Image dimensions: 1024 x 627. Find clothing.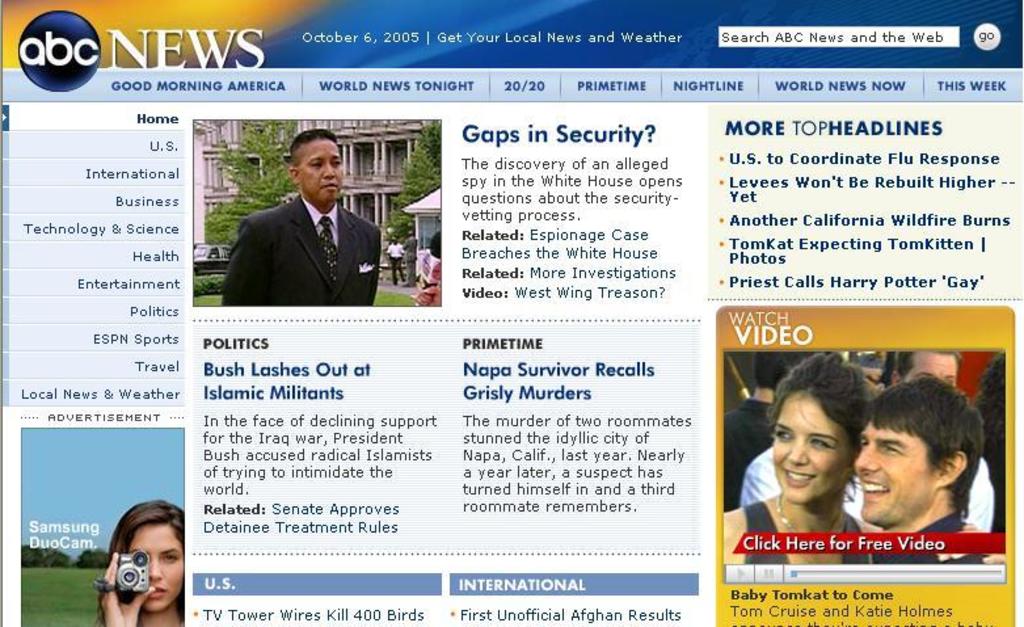
{"x1": 737, "y1": 443, "x2": 863, "y2": 522}.
